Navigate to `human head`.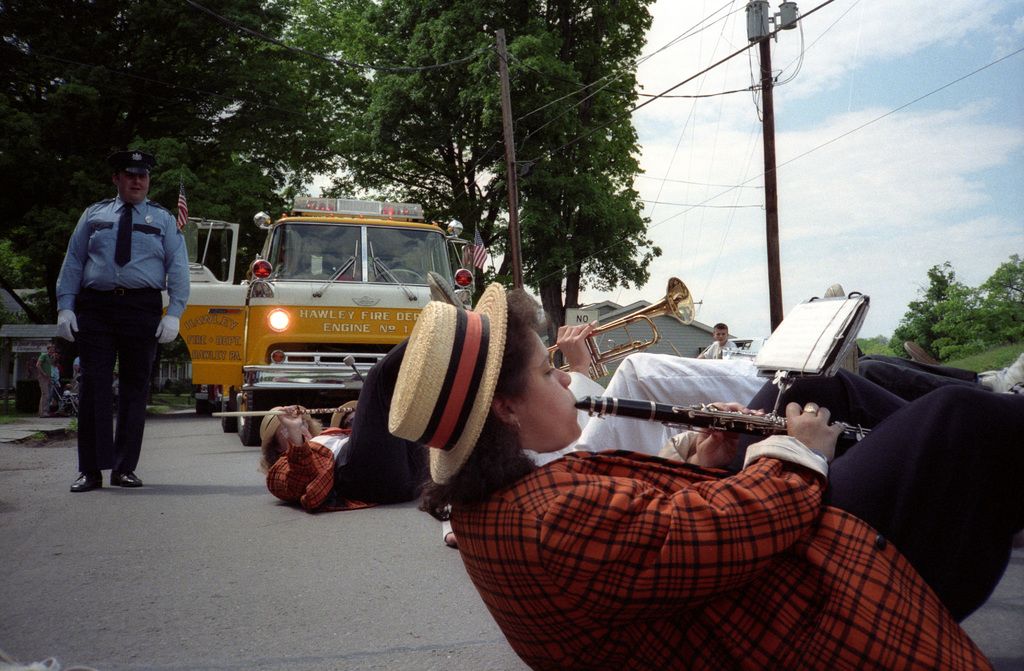
Navigation target: <box>711,319,729,346</box>.
